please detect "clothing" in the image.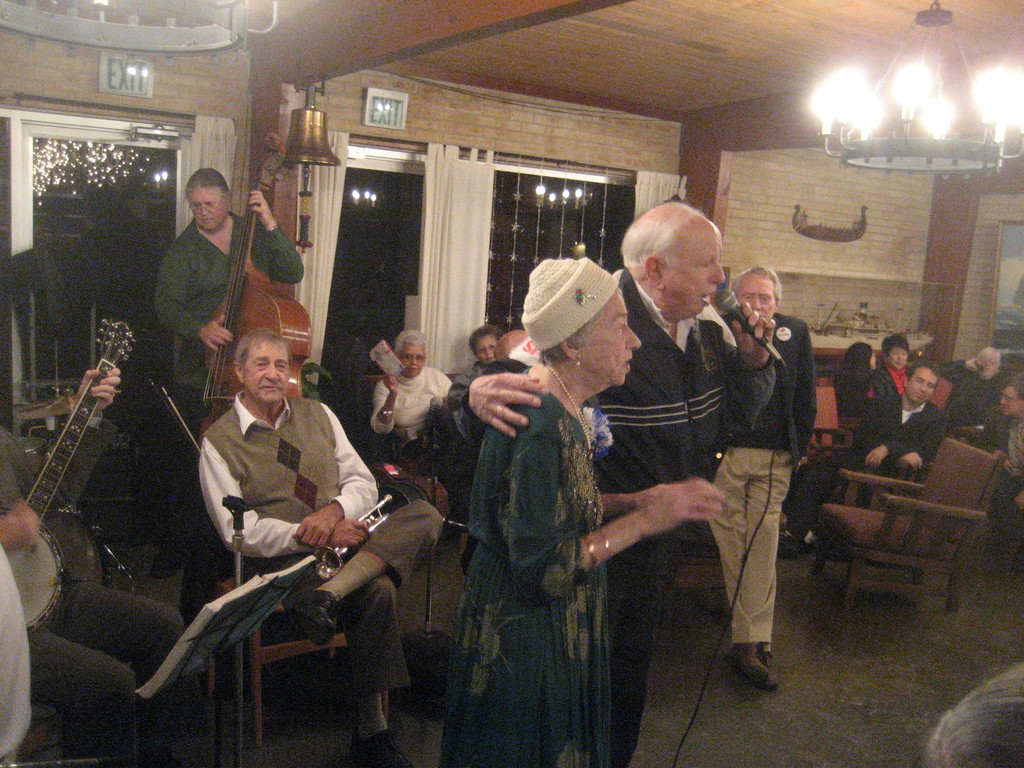
box(997, 417, 1023, 535).
